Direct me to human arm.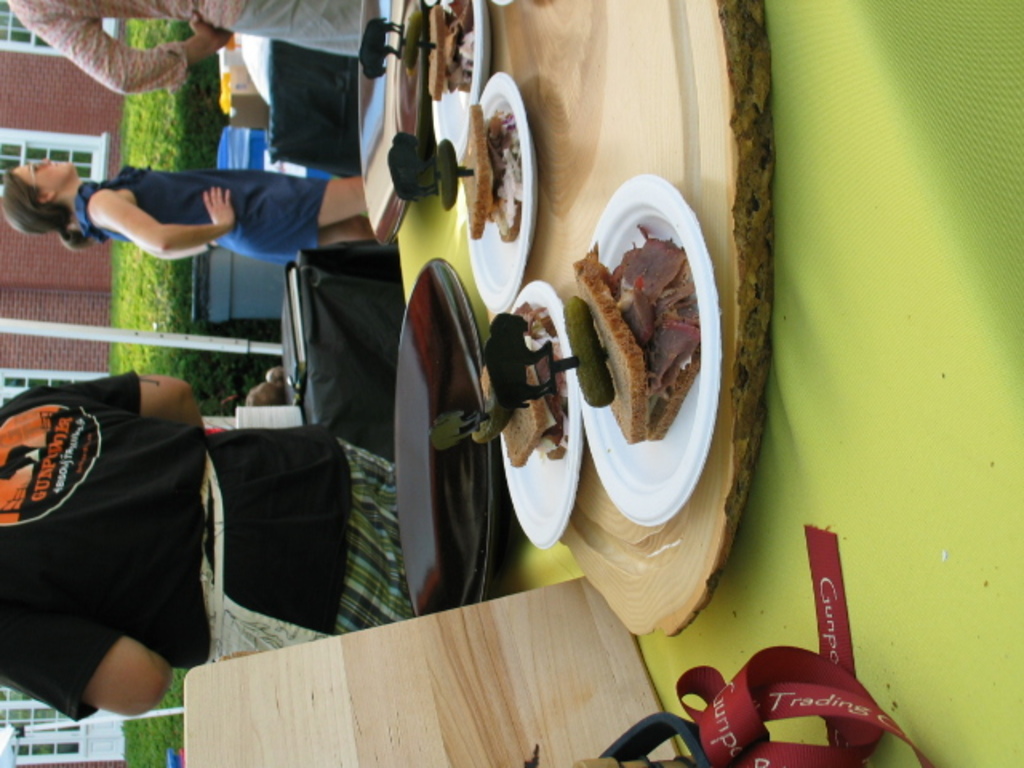
Direction: bbox=[90, 173, 224, 253].
